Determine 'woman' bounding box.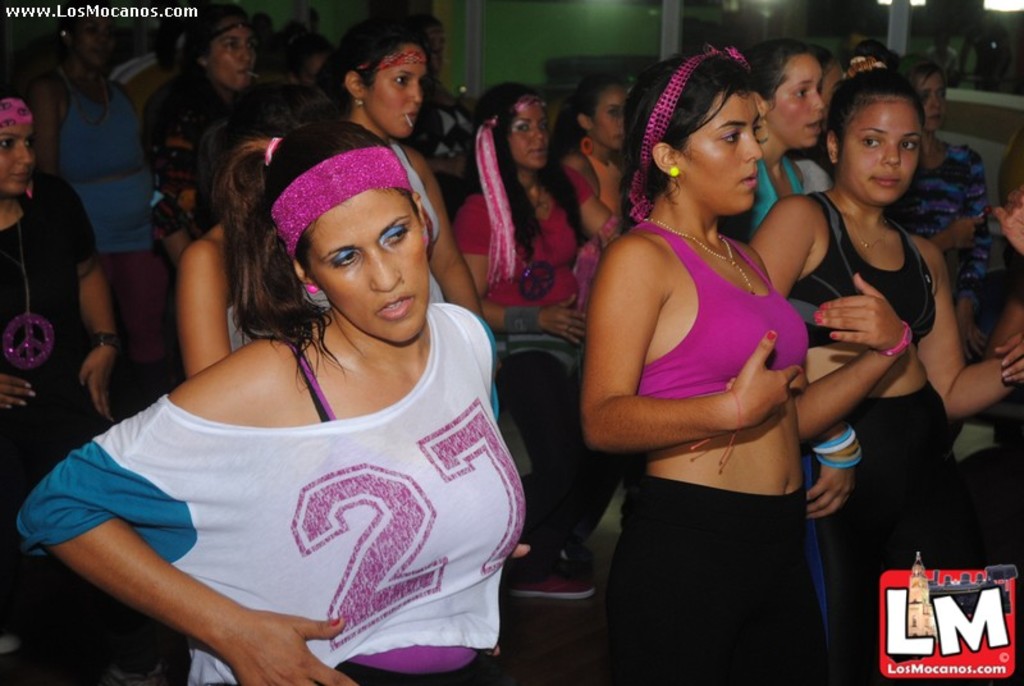
Determined: (160, 0, 259, 269).
